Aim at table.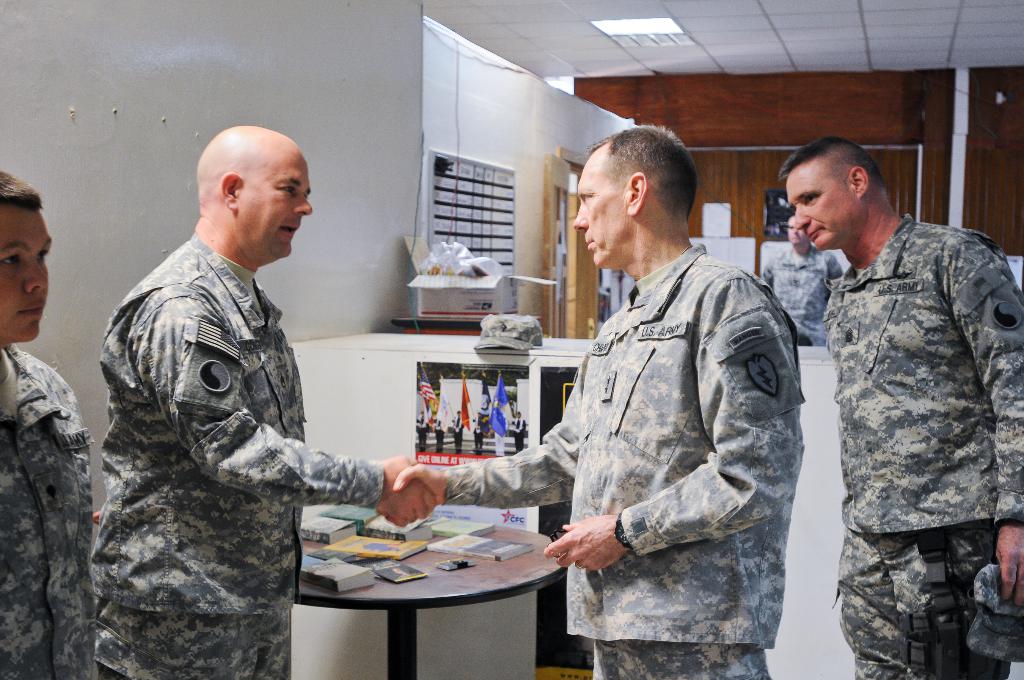
Aimed at crop(282, 511, 579, 674).
